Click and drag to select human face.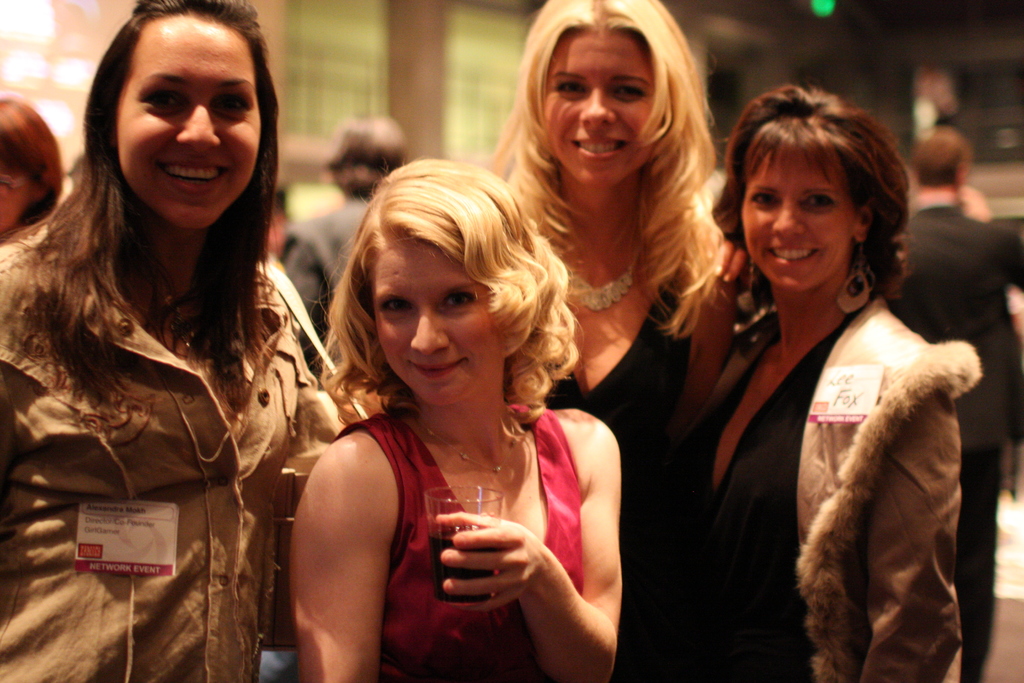
Selection: <region>116, 6, 260, 230</region>.
